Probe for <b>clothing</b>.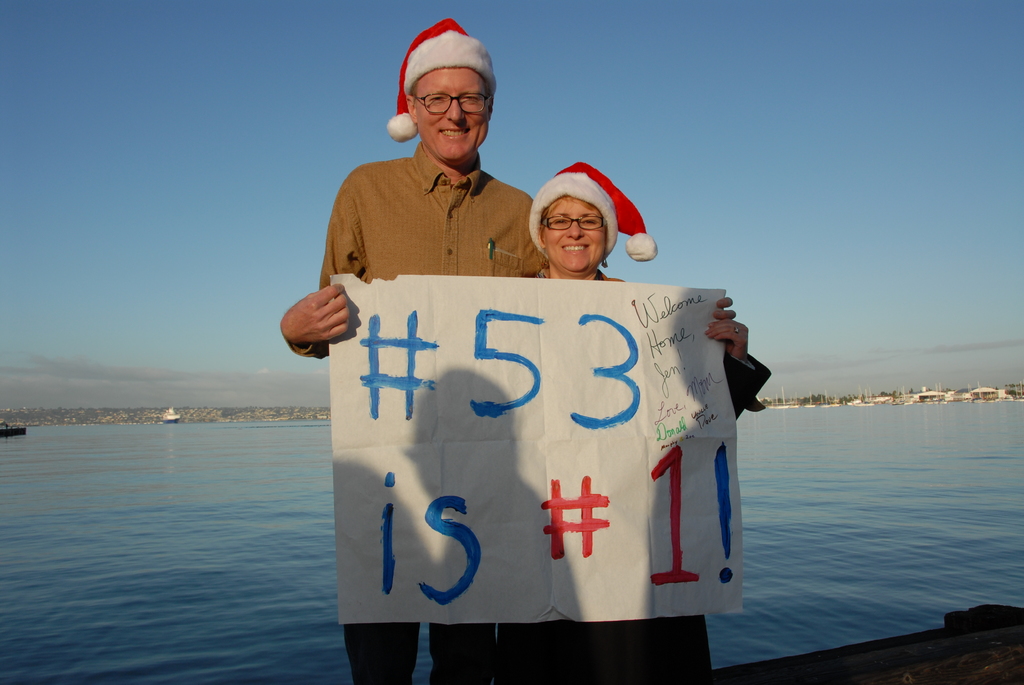
Probe result: [499, 269, 775, 681].
